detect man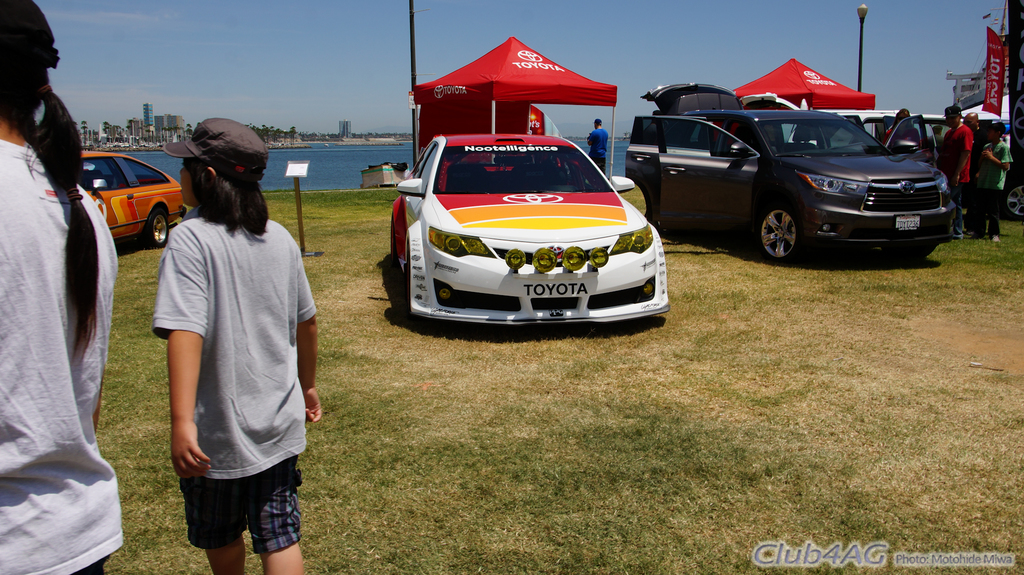
943/108/972/230
